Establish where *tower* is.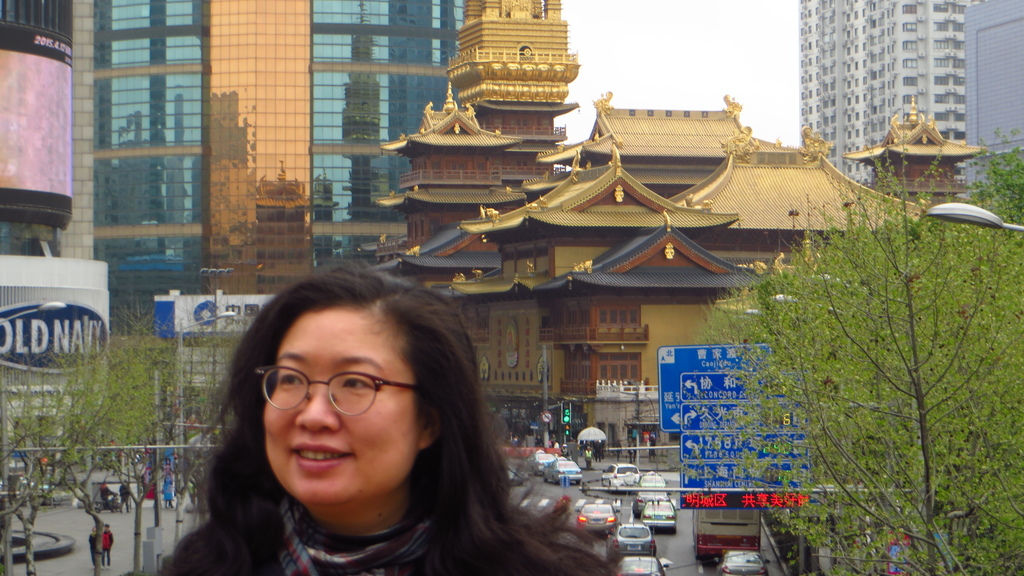
Established at [75,1,461,292].
